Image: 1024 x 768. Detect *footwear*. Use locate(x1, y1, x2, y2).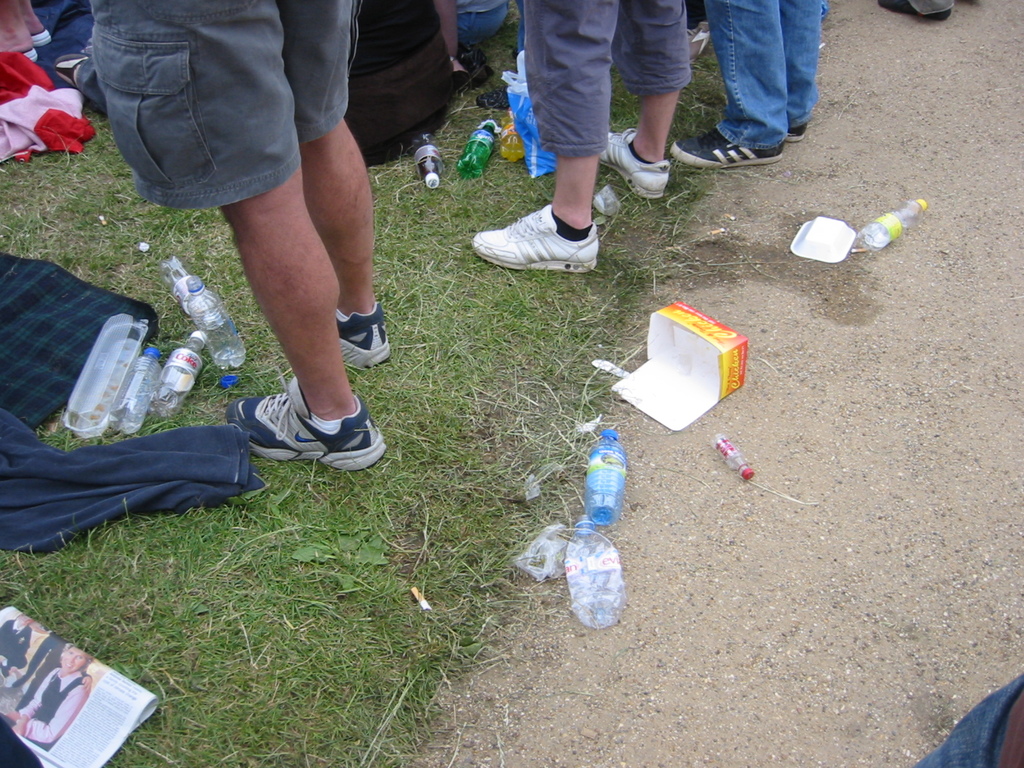
locate(332, 304, 393, 376).
